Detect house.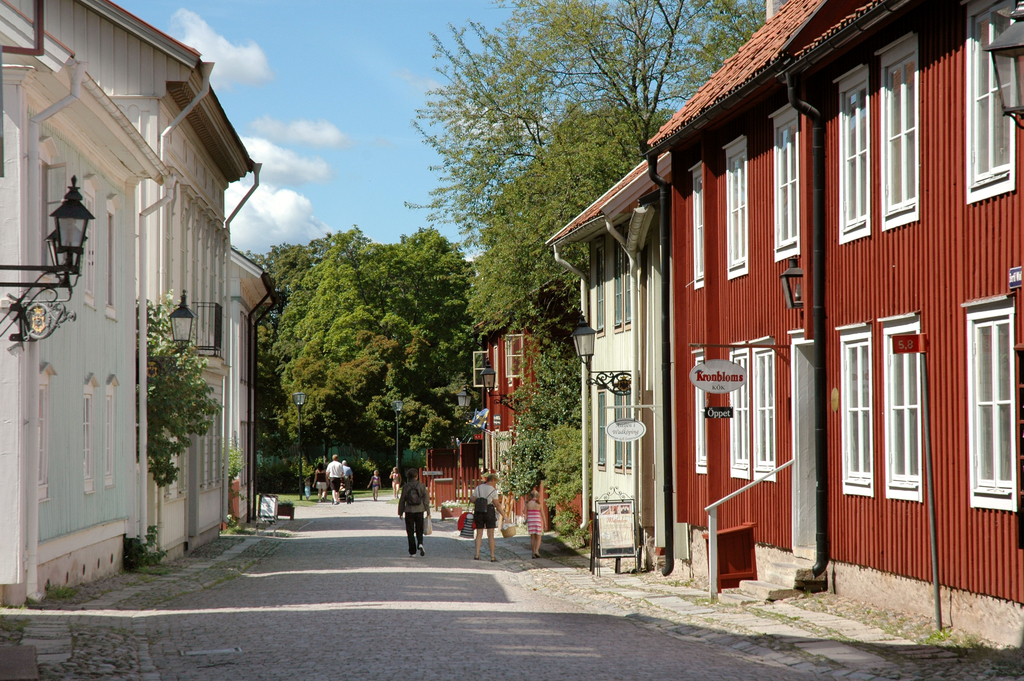
Detected at crop(537, 0, 1023, 607).
